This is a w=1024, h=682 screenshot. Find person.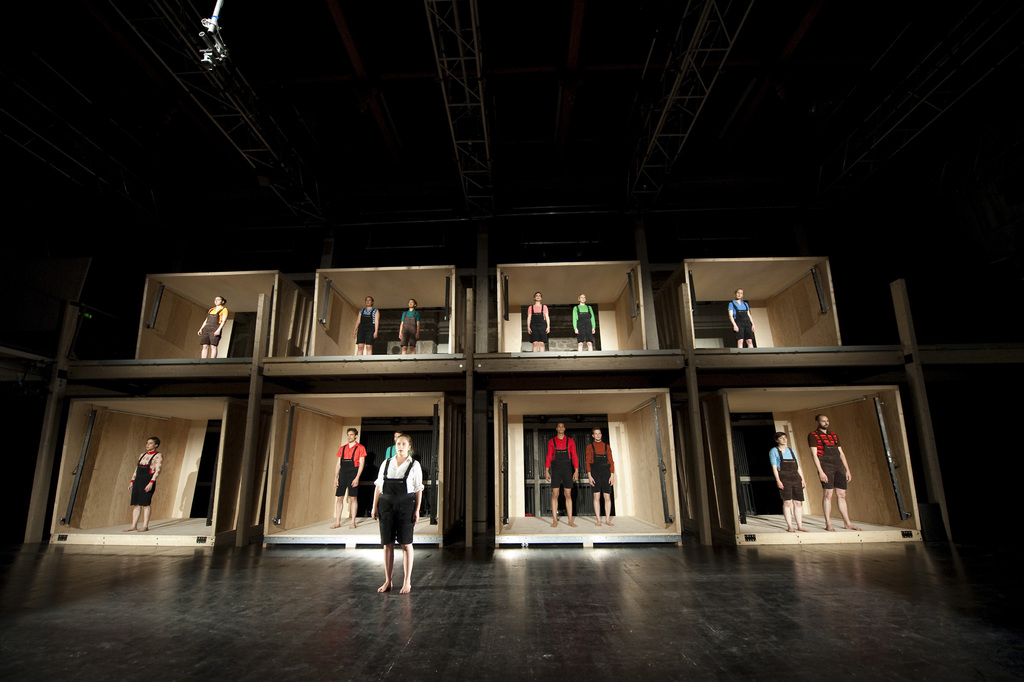
Bounding box: bbox=[199, 295, 232, 356].
